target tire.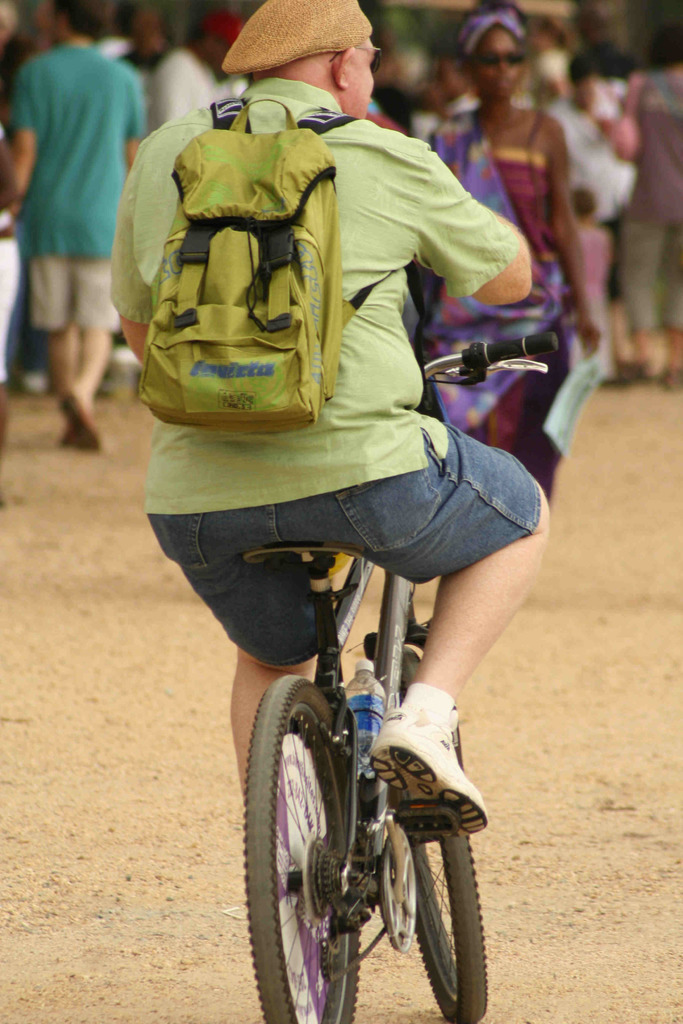
Target region: <bbox>243, 669, 363, 1021</bbox>.
